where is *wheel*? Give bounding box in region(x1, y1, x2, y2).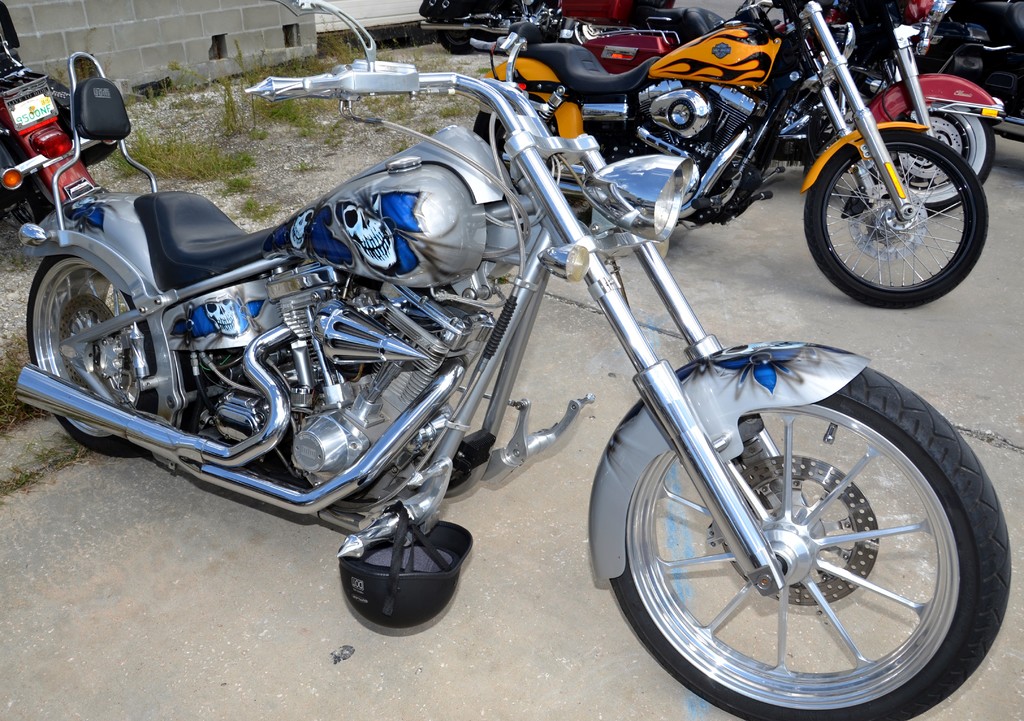
region(803, 130, 989, 309).
